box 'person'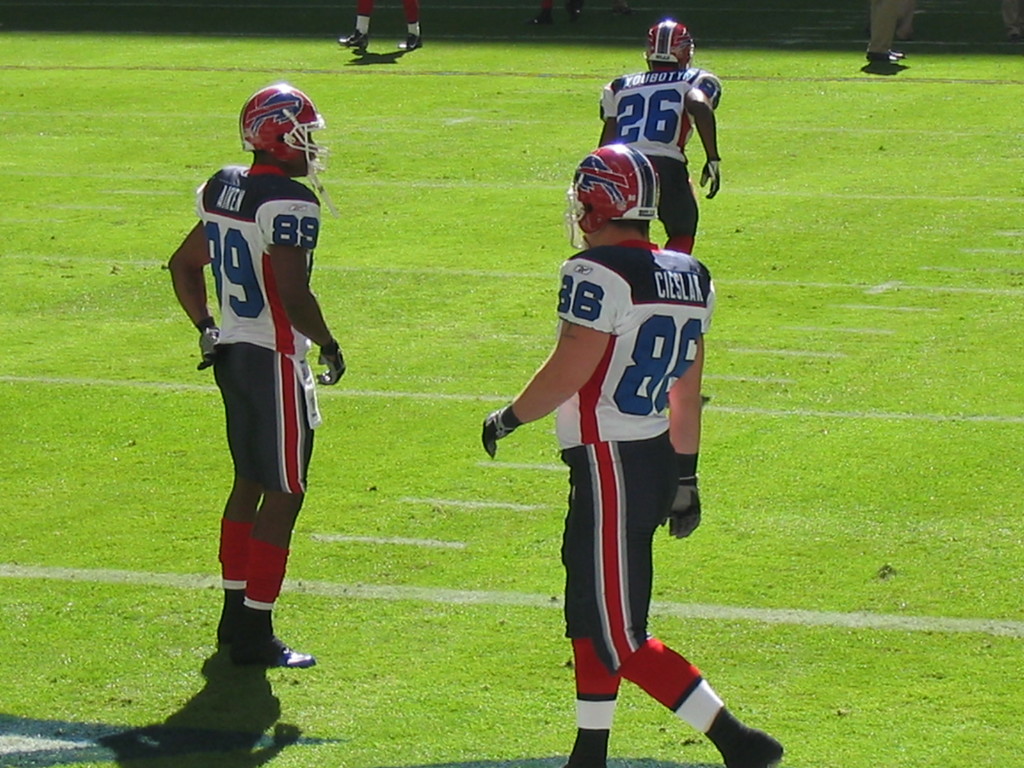
locate(332, 0, 418, 58)
